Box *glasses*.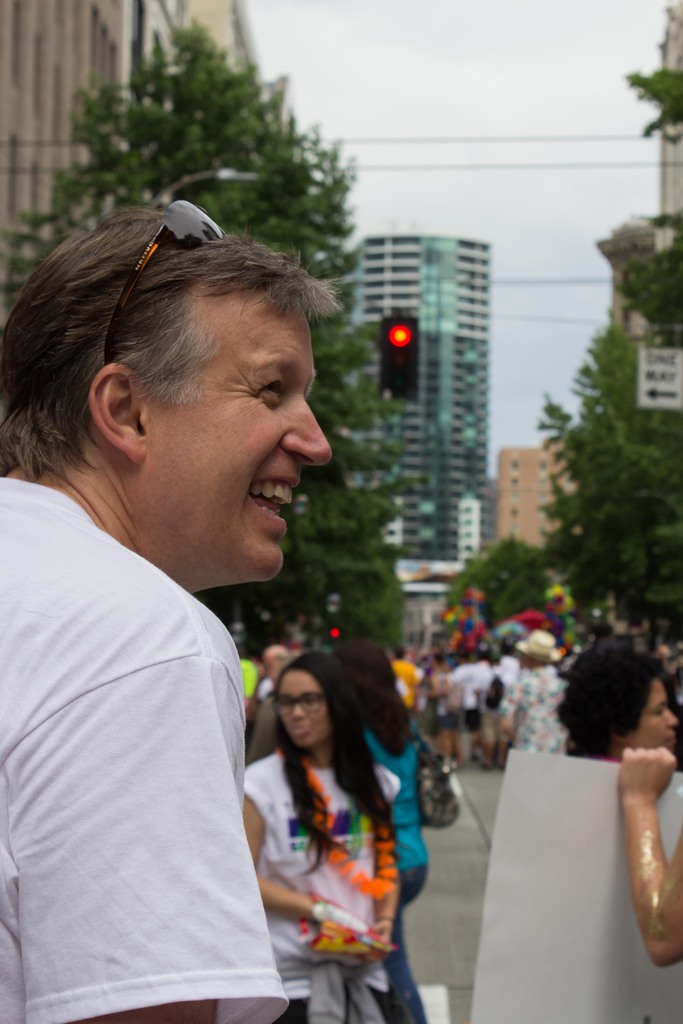
x1=266 y1=694 x2=325 y2=717.
